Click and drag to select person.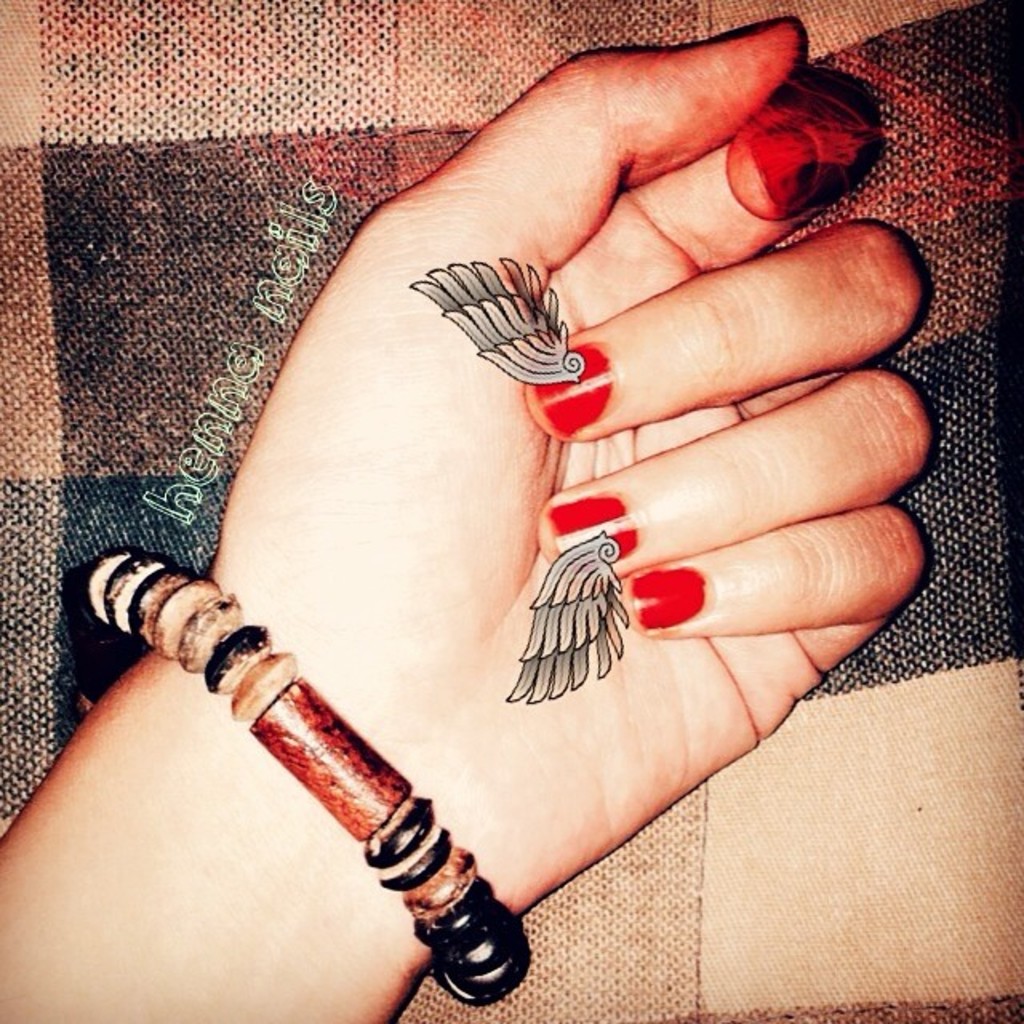
Selection: [0,18,931,1022].
